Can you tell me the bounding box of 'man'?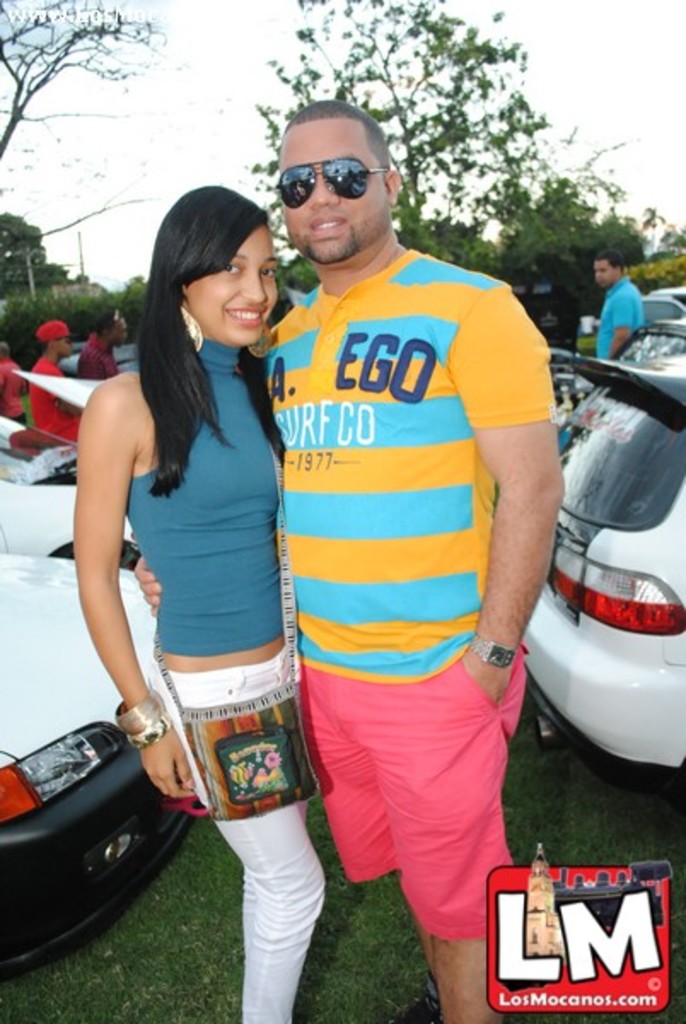
Rect(227, 109, 561, 978).
